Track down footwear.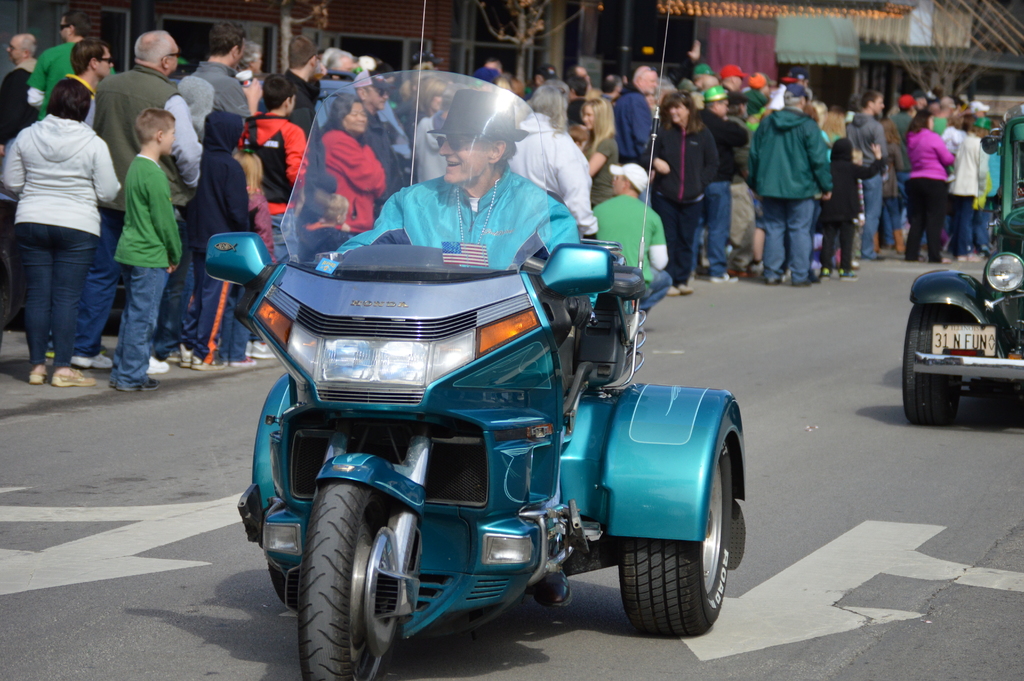
Tracked to {"x1": 138, "y1": 356, "x2": 168, "y2": 370}.
